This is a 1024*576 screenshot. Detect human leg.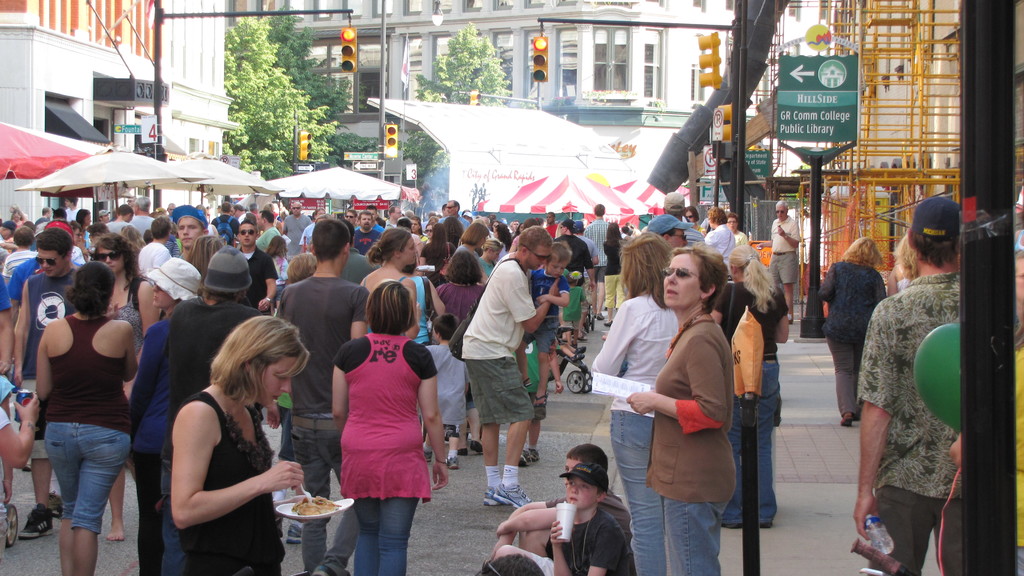
x1=826, y1=332, x2=856, y2=427.
